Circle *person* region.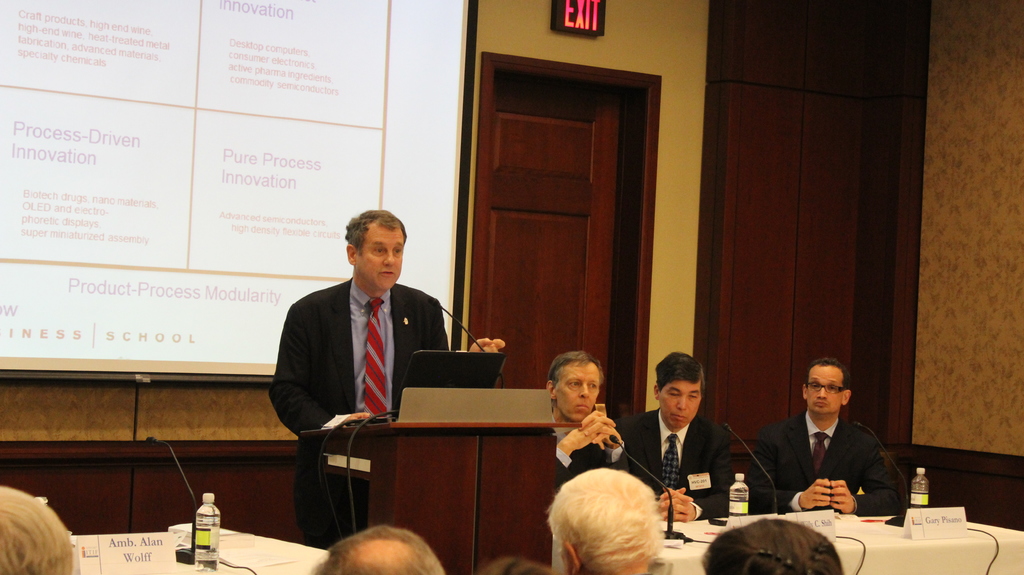
Region: l=310, t=524, r=448, b=574.
